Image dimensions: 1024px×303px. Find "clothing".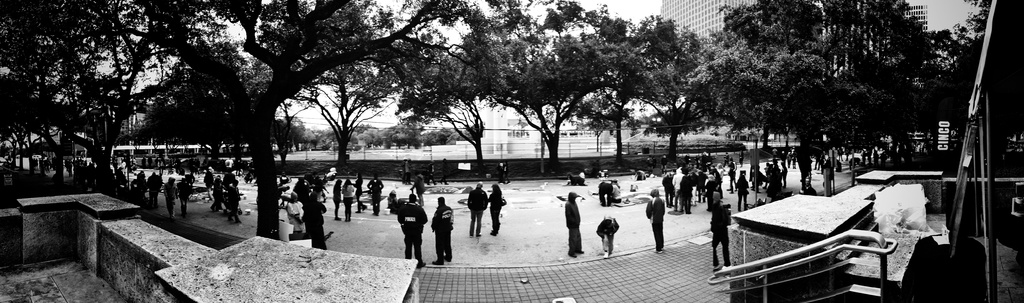
bbox=(648, 195, 664, 242).
